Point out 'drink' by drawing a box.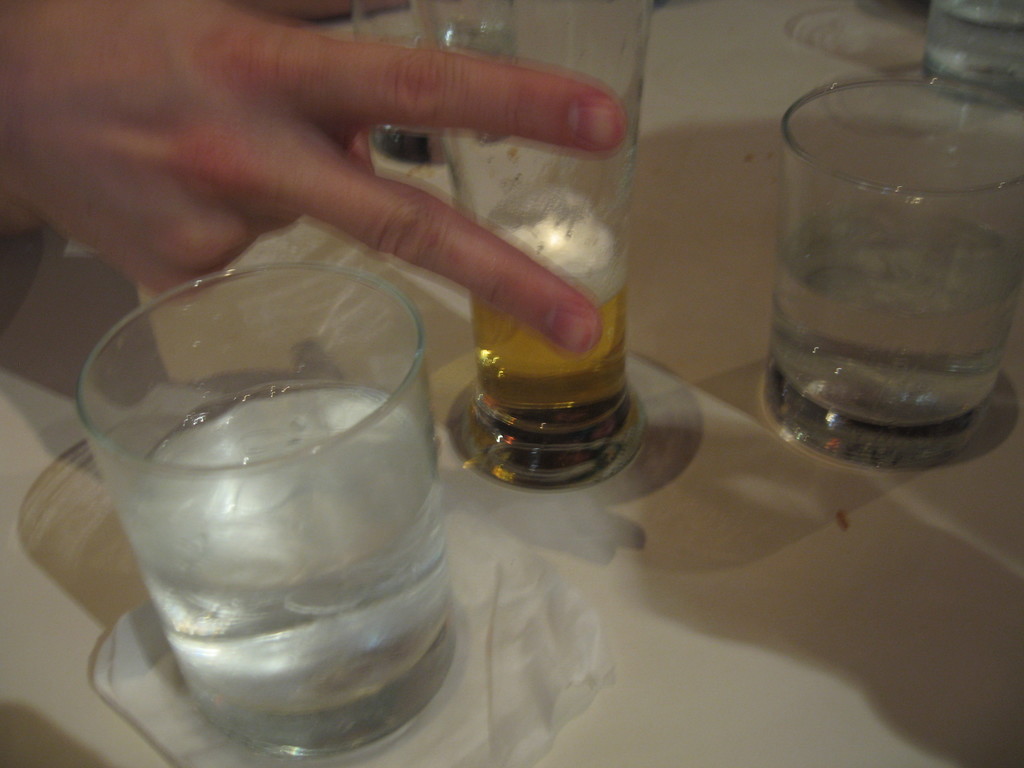
locate(778, 211, 1023, 422).
